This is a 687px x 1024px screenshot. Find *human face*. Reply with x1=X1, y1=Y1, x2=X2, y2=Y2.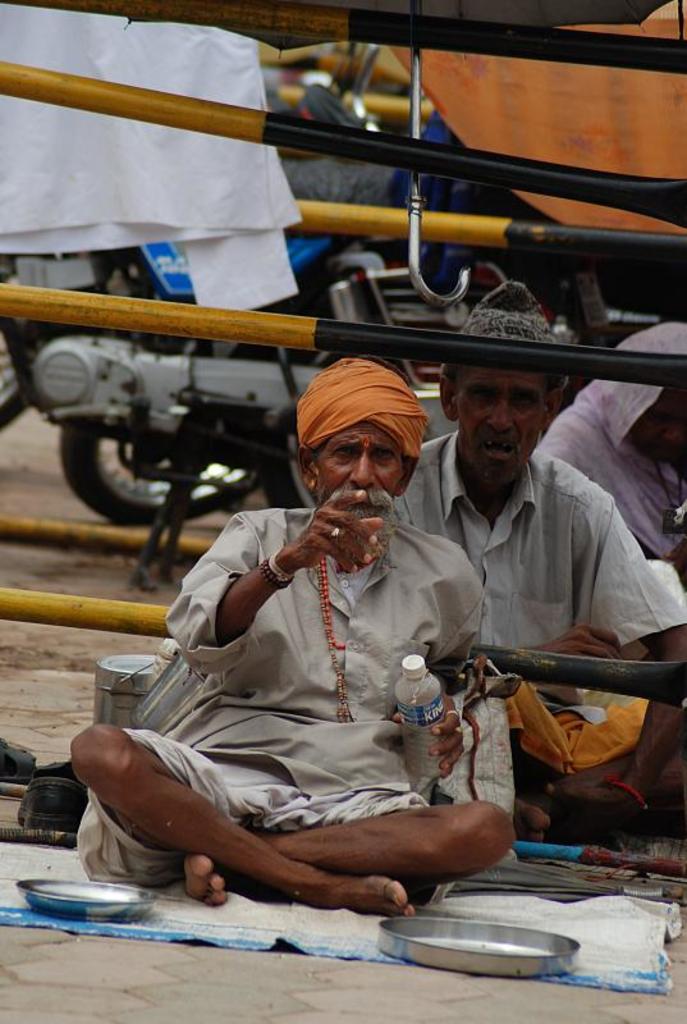
x1=449, y1=369, x2=559, y2=498.
